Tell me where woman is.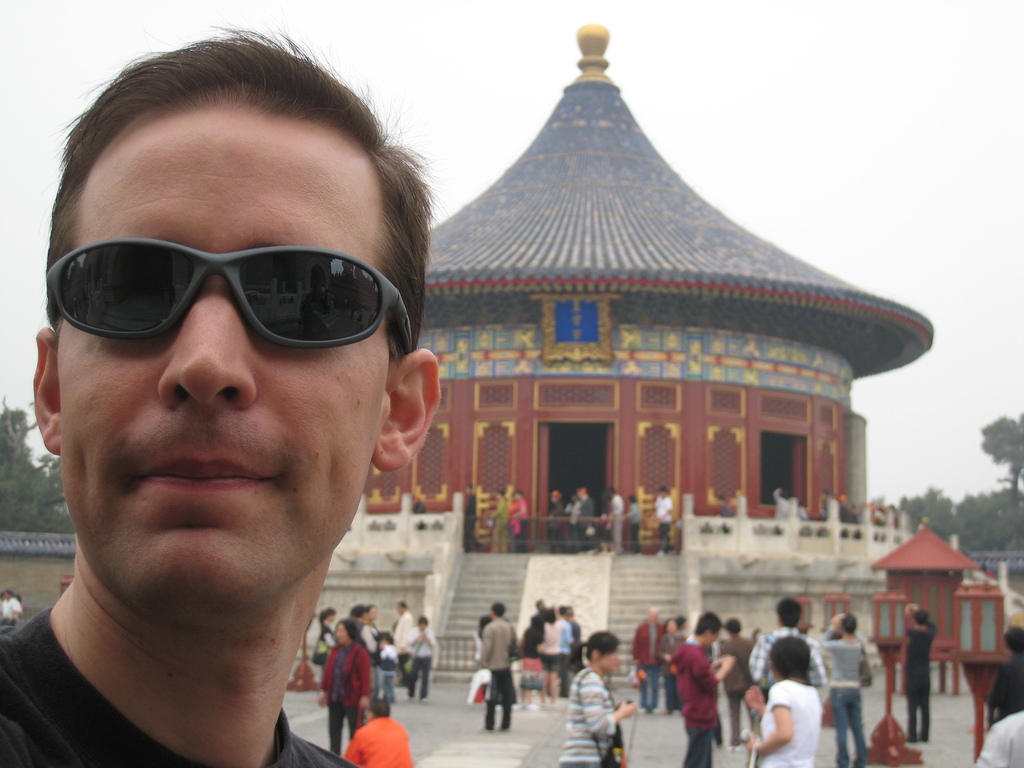
woman is at <box>321,620,372,755</box>.
